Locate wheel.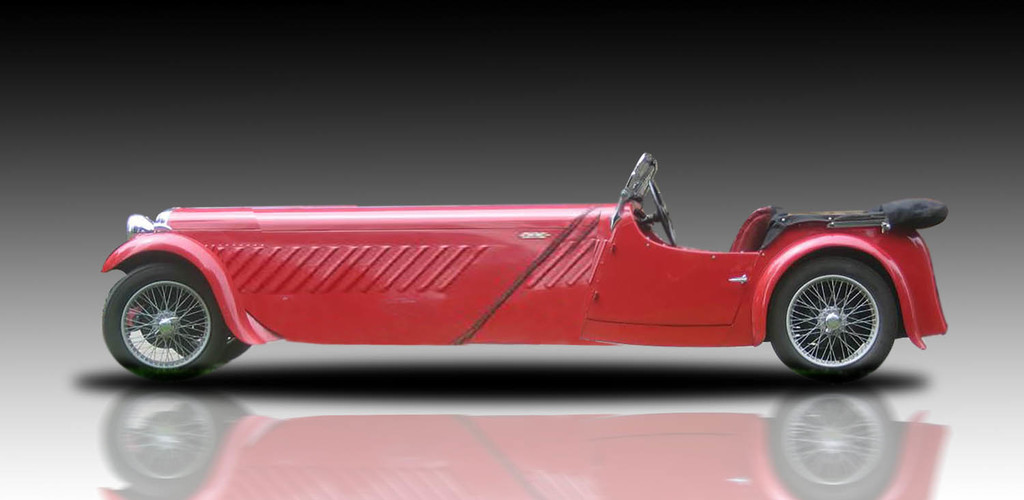
Bounding box: left=102, top=266, right=225, bottom=382.
